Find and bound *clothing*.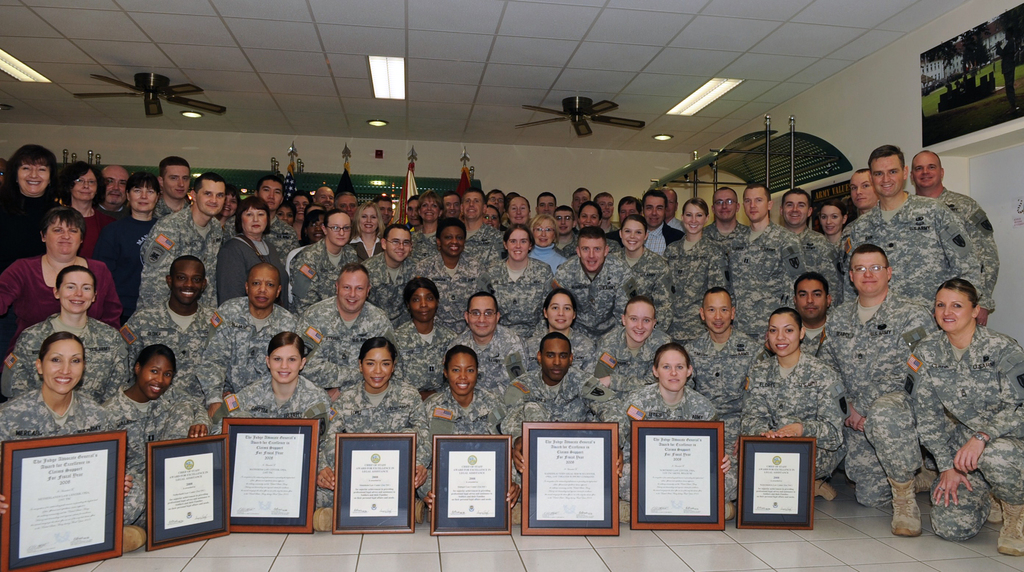
Bound: 579:321:676:406.
